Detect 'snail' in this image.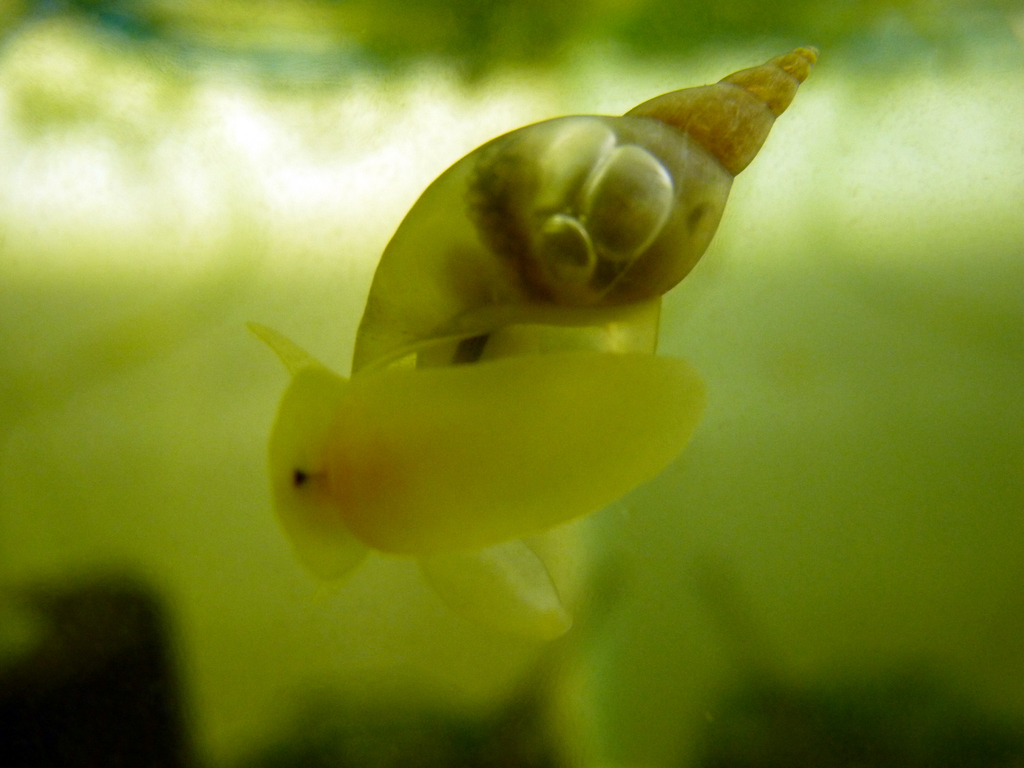
Detection: bbox(236, 43, 817, 647).
